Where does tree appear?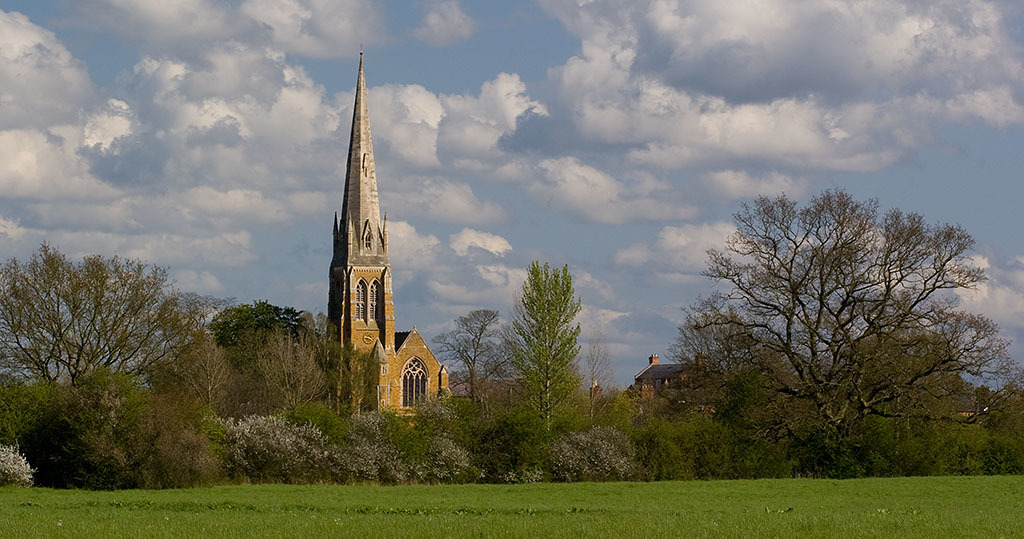
Appears at [679, 166, 989, 452].
